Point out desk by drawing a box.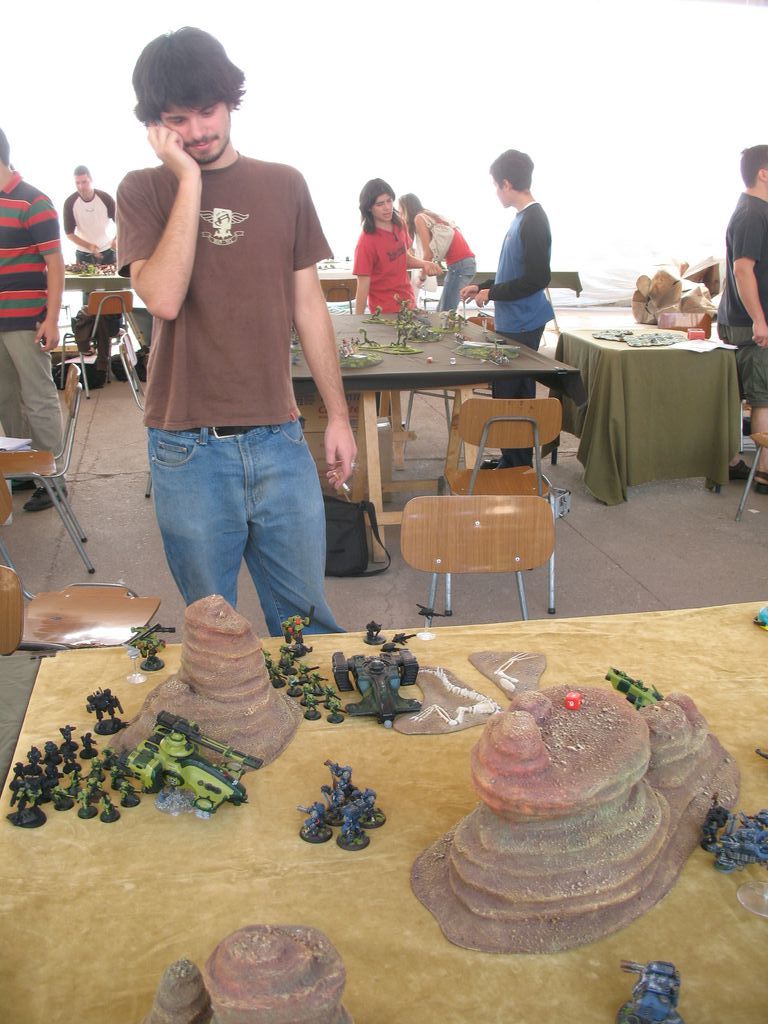
select_region(302, 324, 574, 608).
